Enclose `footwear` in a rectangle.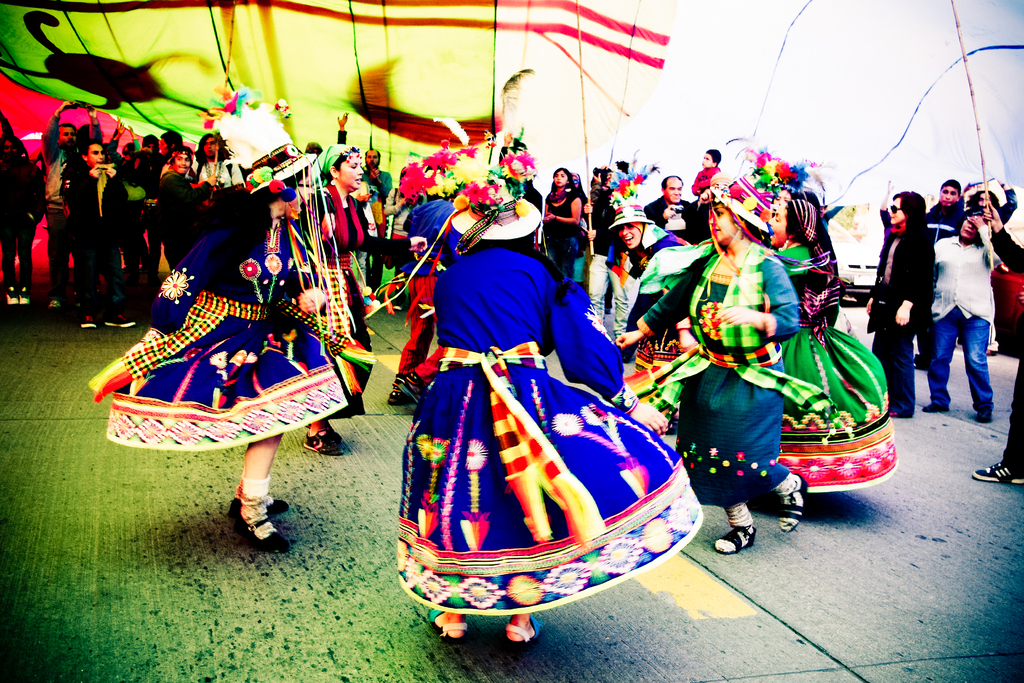
Rect(504, 612, 542, 650).
